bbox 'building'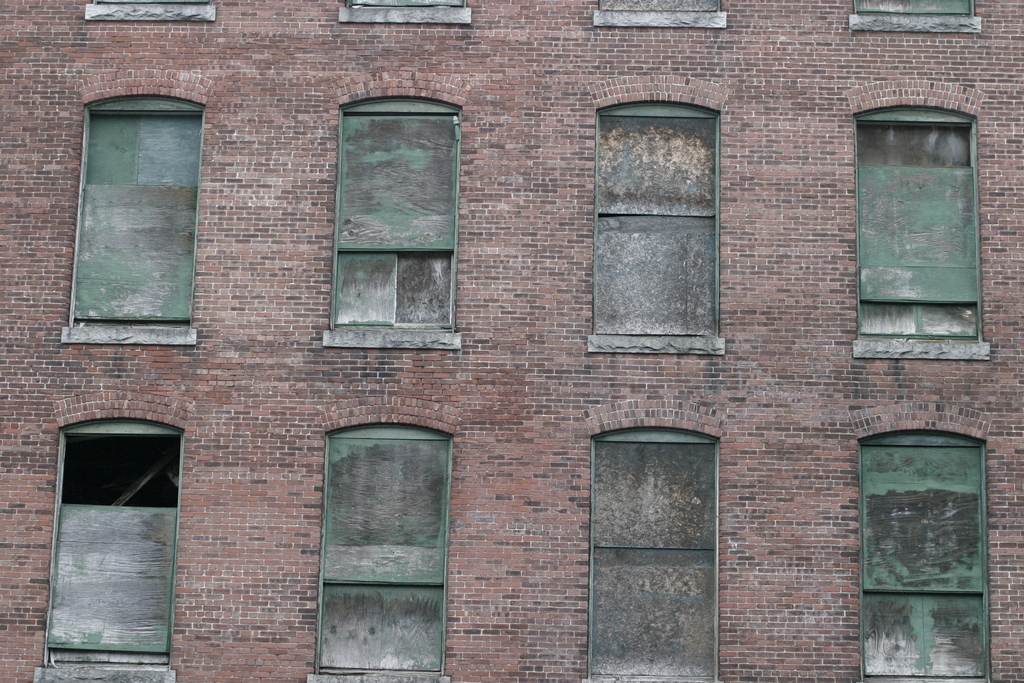
bbox(0, 0, 1020, 682)
